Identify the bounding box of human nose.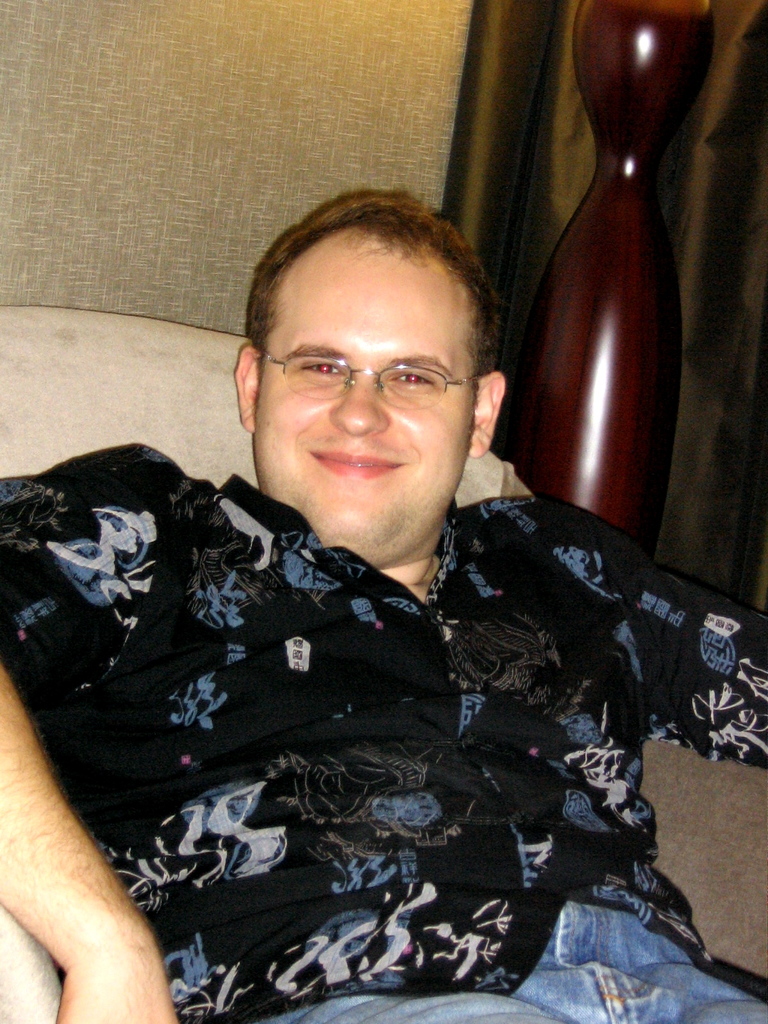
327:365:390:436.
